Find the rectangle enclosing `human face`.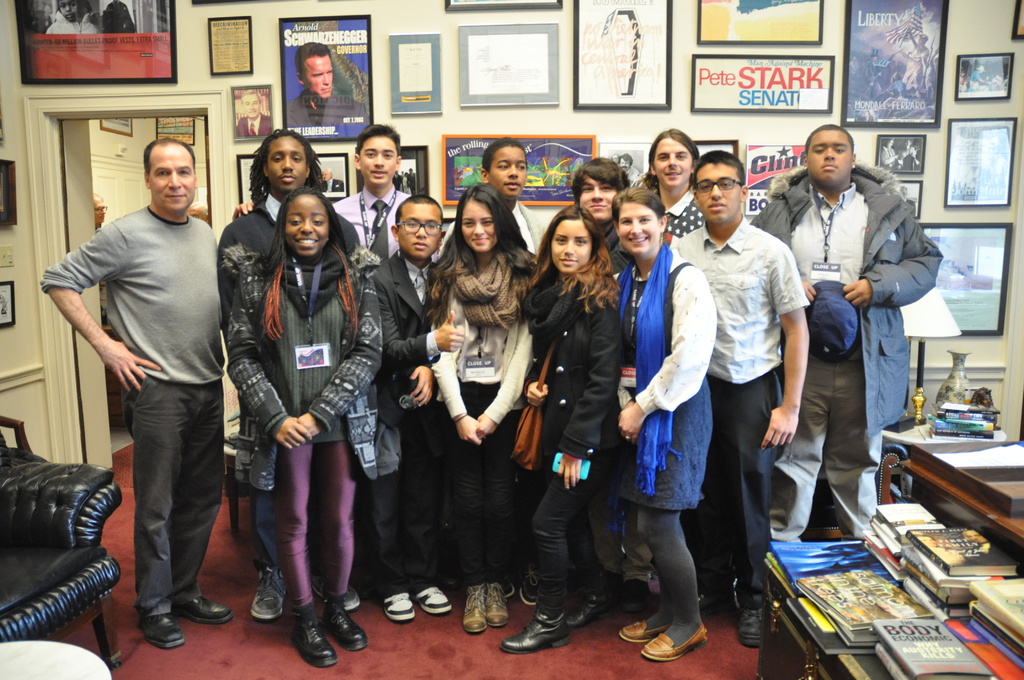
144,145,194,216.
